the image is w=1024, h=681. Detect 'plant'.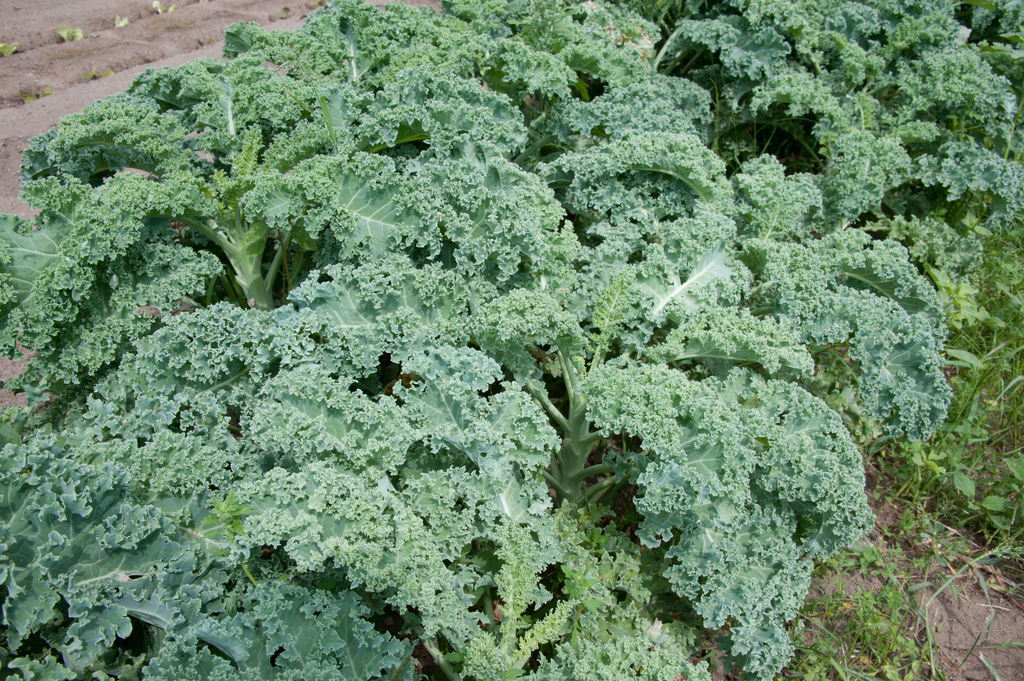
Detection: [147, 0, 179, 20].
